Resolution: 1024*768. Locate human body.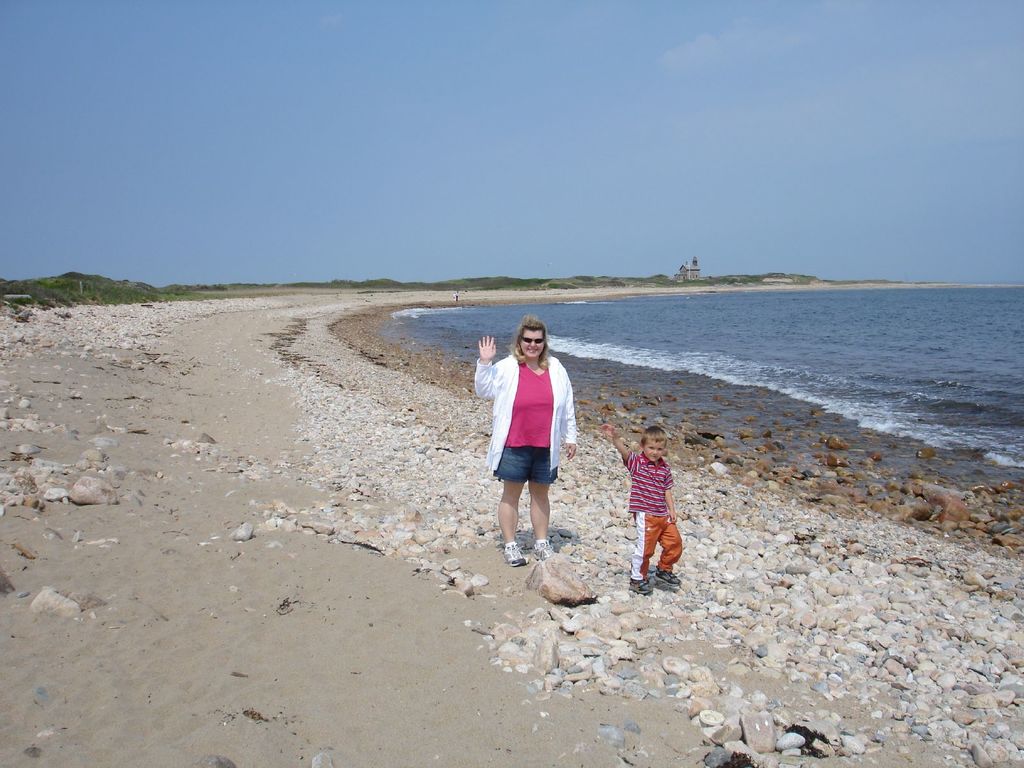
BBox(596, 416, 682, 596).
